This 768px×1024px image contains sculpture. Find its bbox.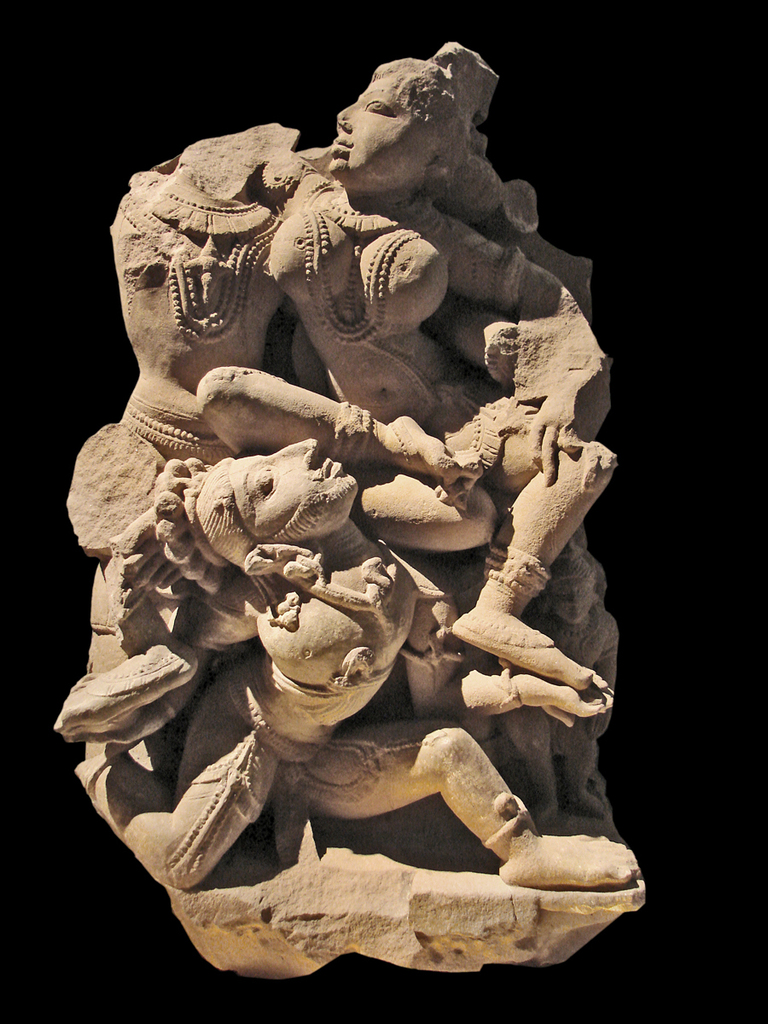
l=70, t=117, r=520, b=706.
